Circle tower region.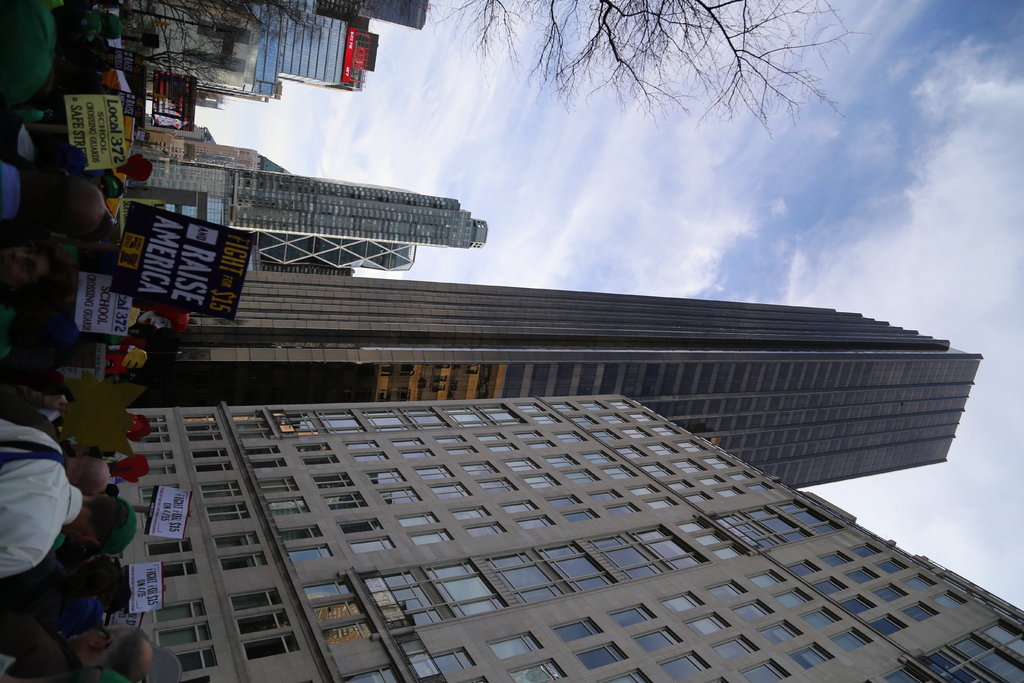
Region: (88,266,981,486).
